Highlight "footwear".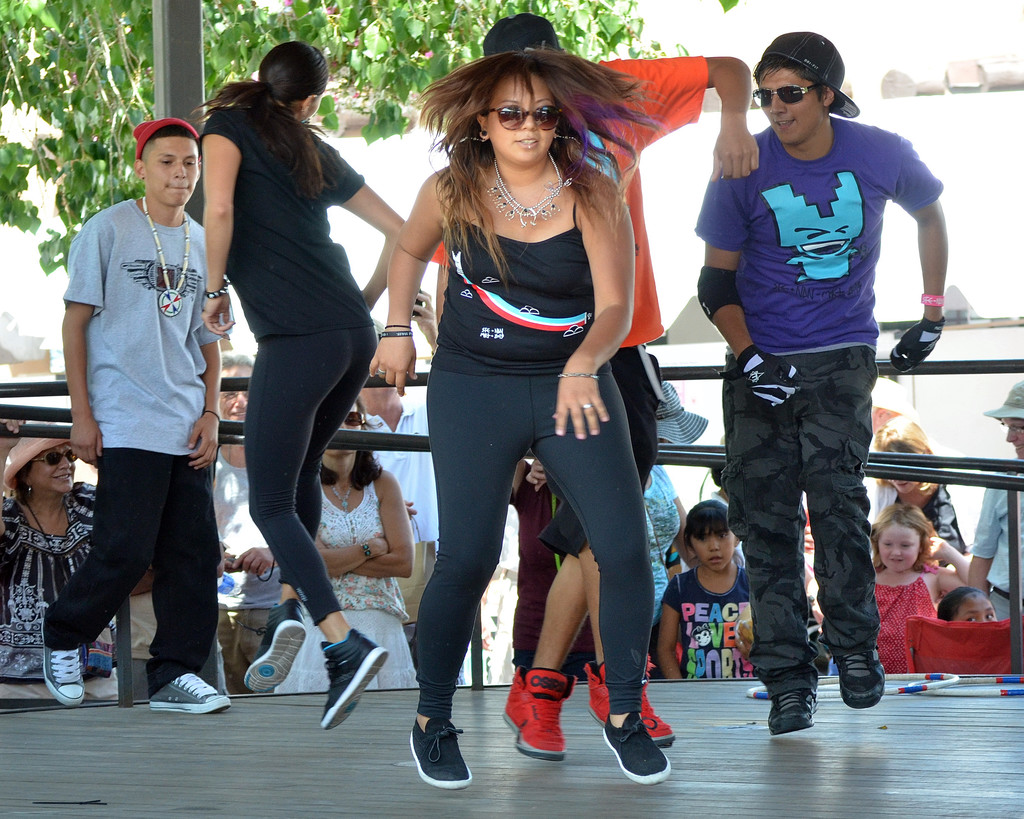
Highlighted region: box(244, 596, 306, 693).
